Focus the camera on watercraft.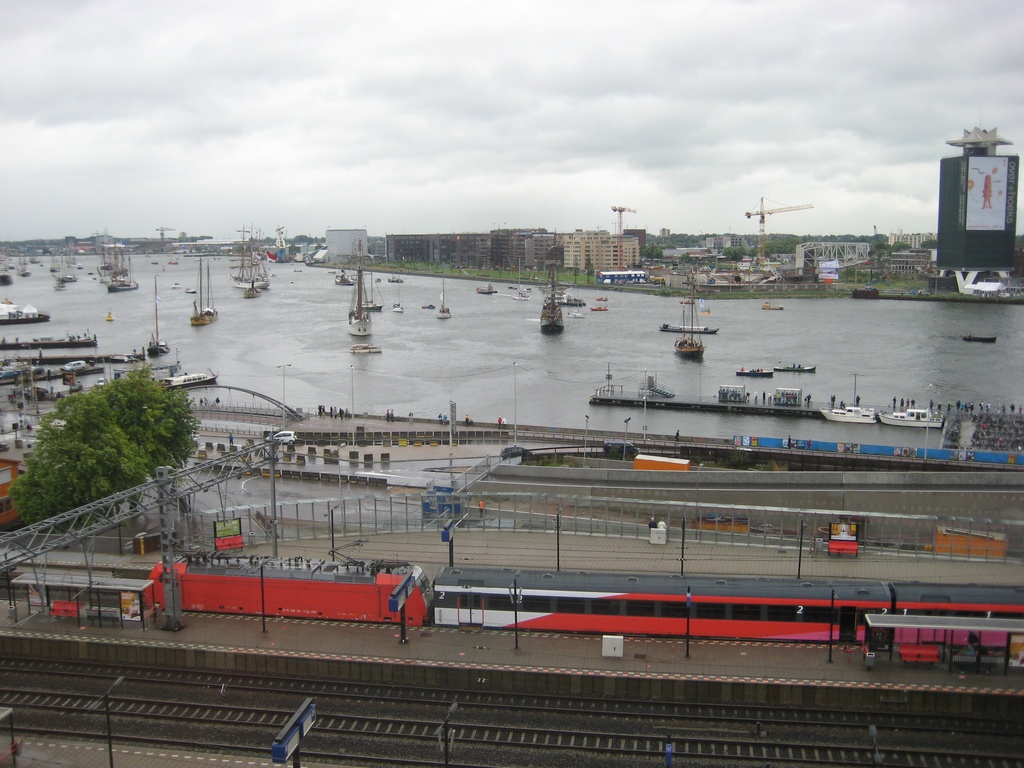
Focus region: x1=676 y1=291 x2=706 y2=362.
